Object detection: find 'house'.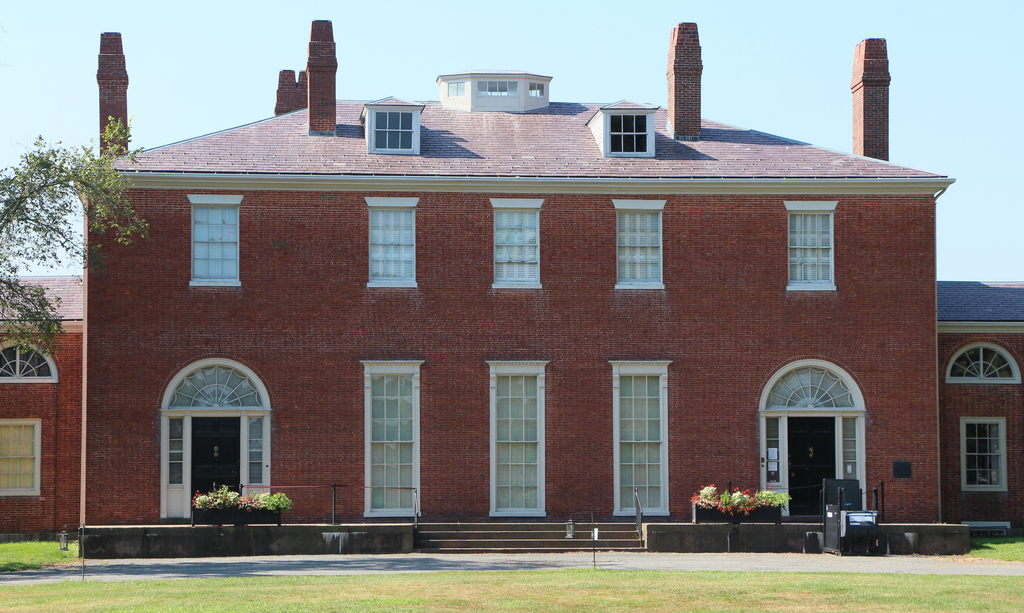
bbox=(93, 30, 970, 558).
